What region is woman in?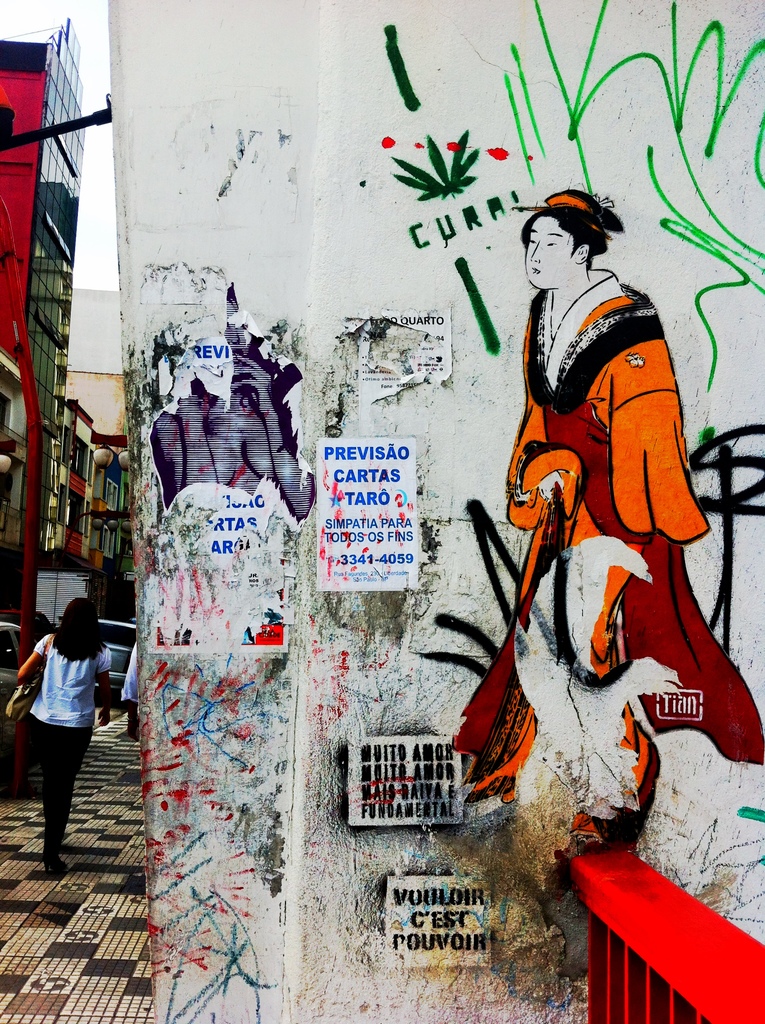
9, 582, 115, 872.
